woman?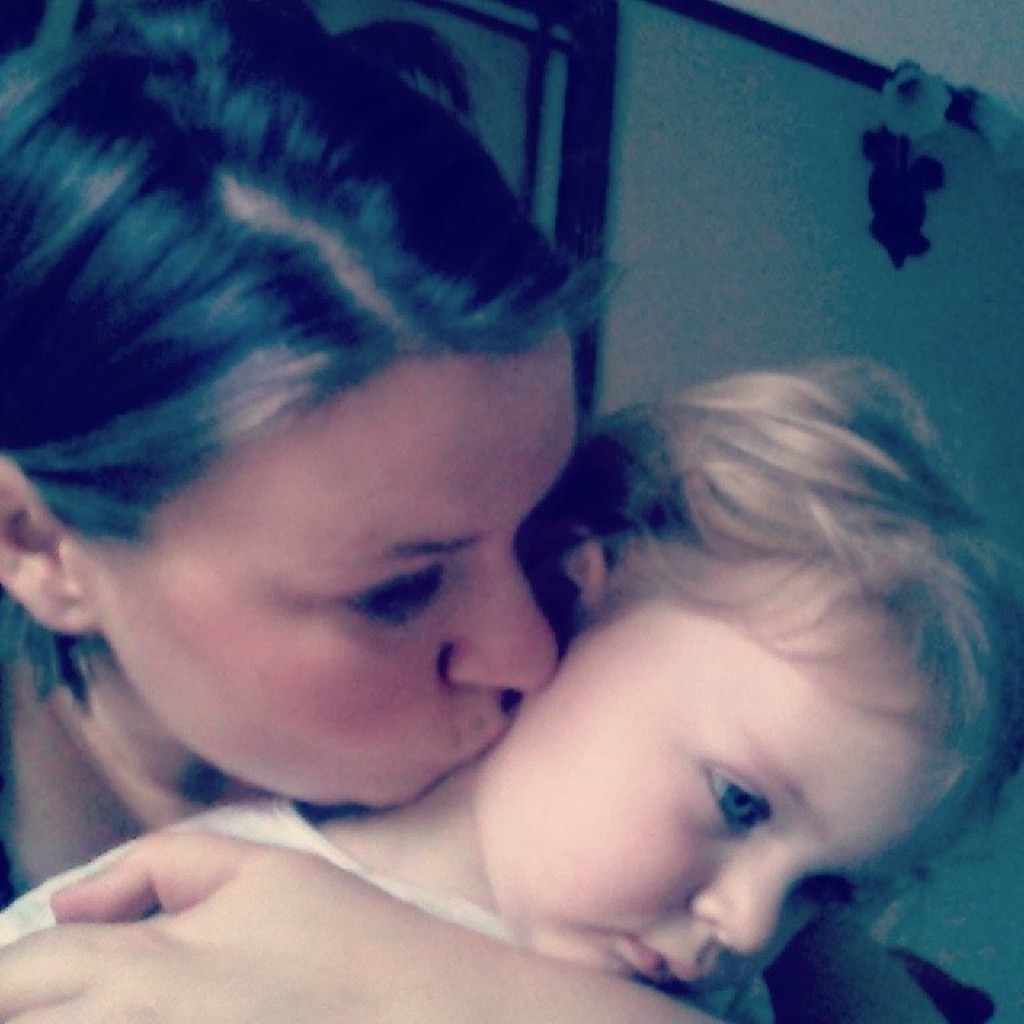
<region>0, 26, 757, 1023</region>
